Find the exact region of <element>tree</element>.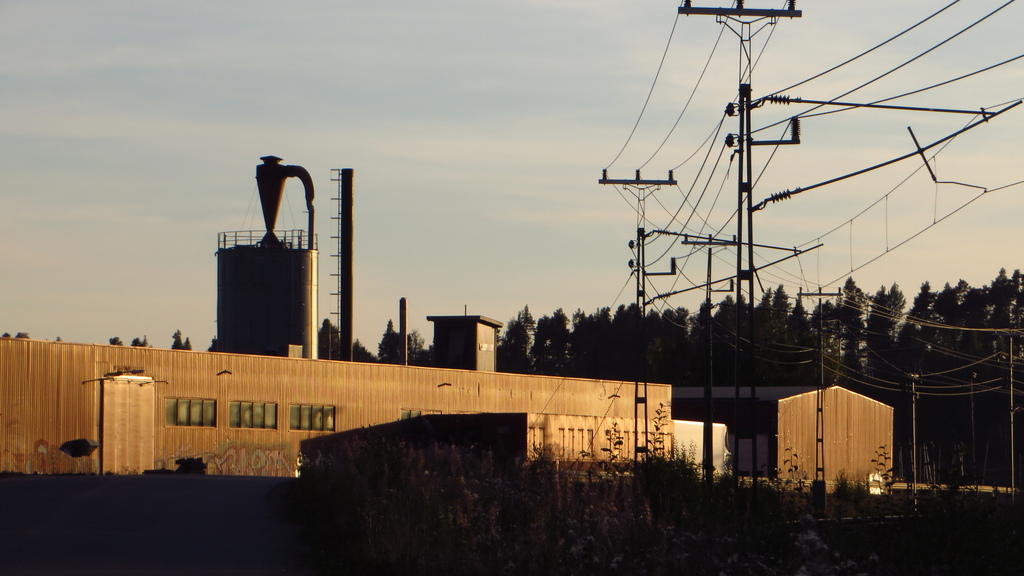
Exact region: [582,307,611,392].
